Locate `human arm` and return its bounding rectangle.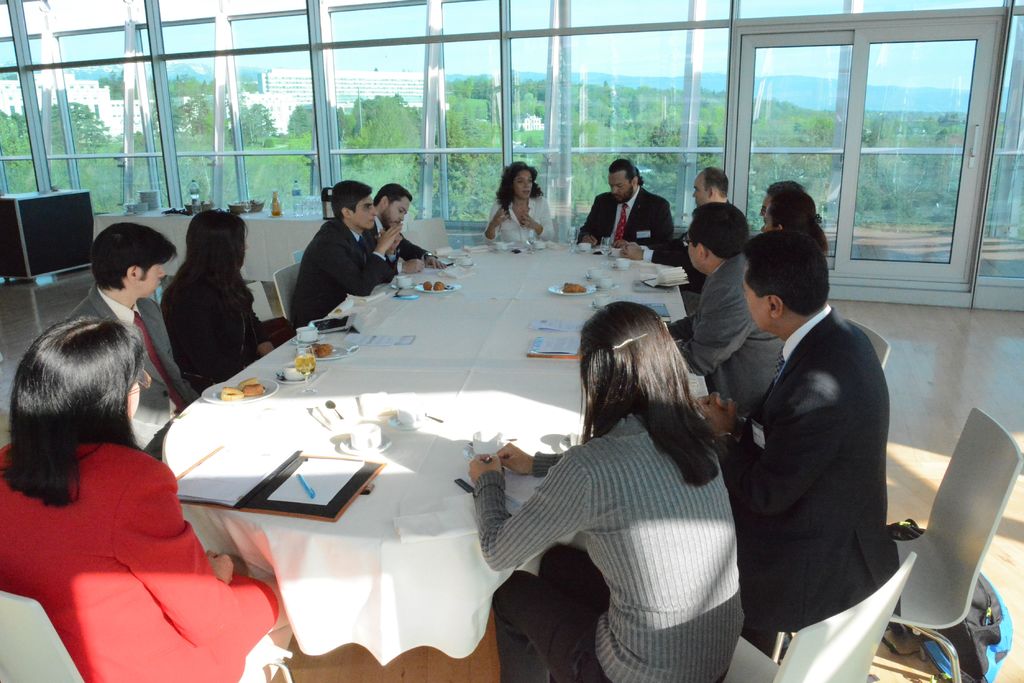
447,429,587,605.
